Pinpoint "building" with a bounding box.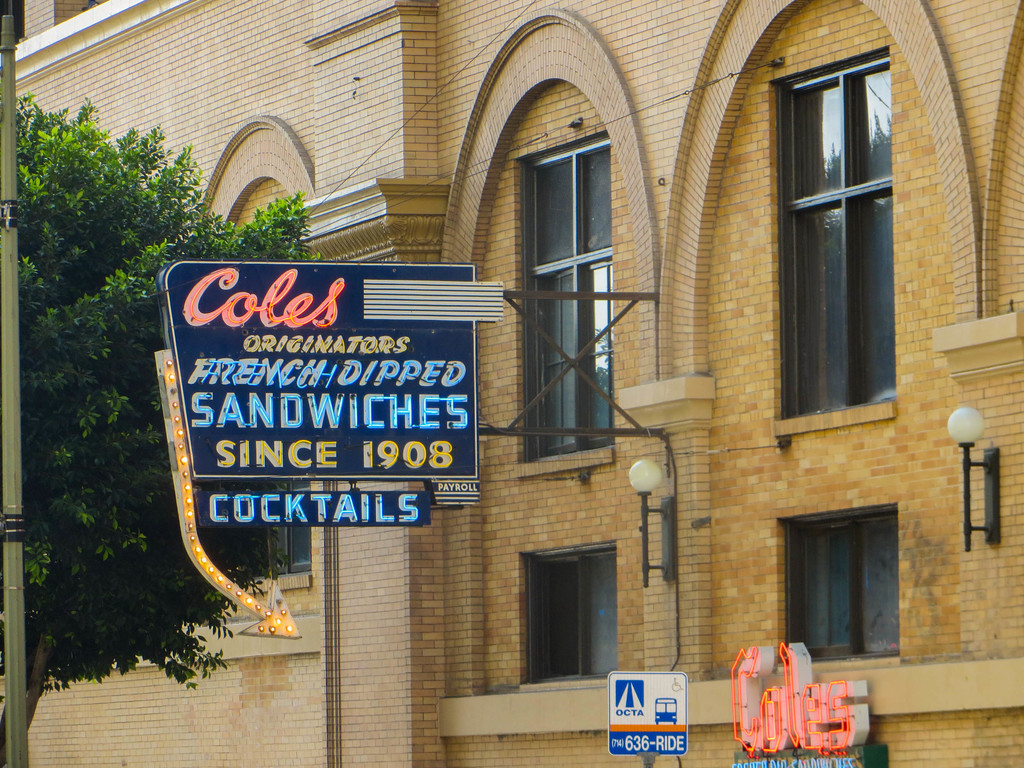
select_region(0, 0, 1023, 767).
